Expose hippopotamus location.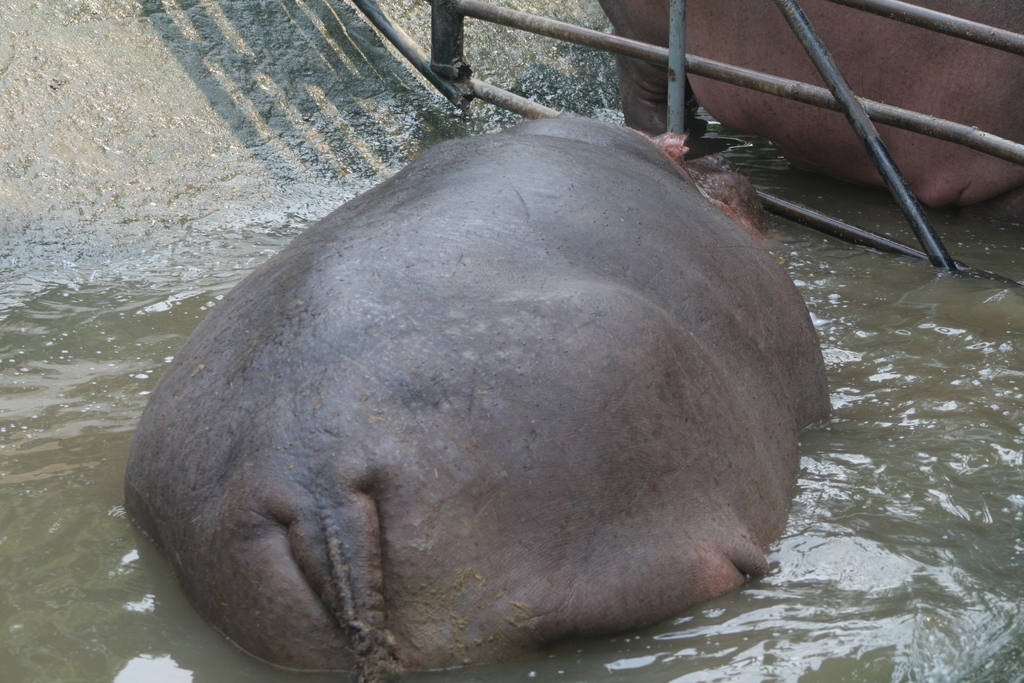
Exposed at 598:0:1023:205.
